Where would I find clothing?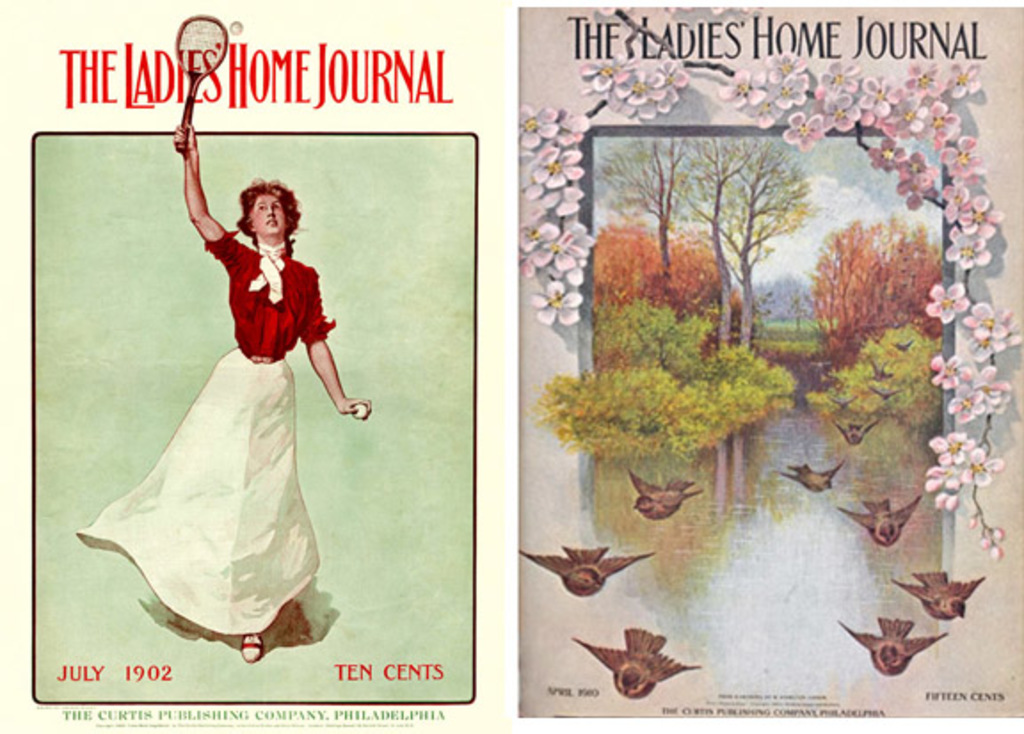
At locate(76, 206, 359, 618).
